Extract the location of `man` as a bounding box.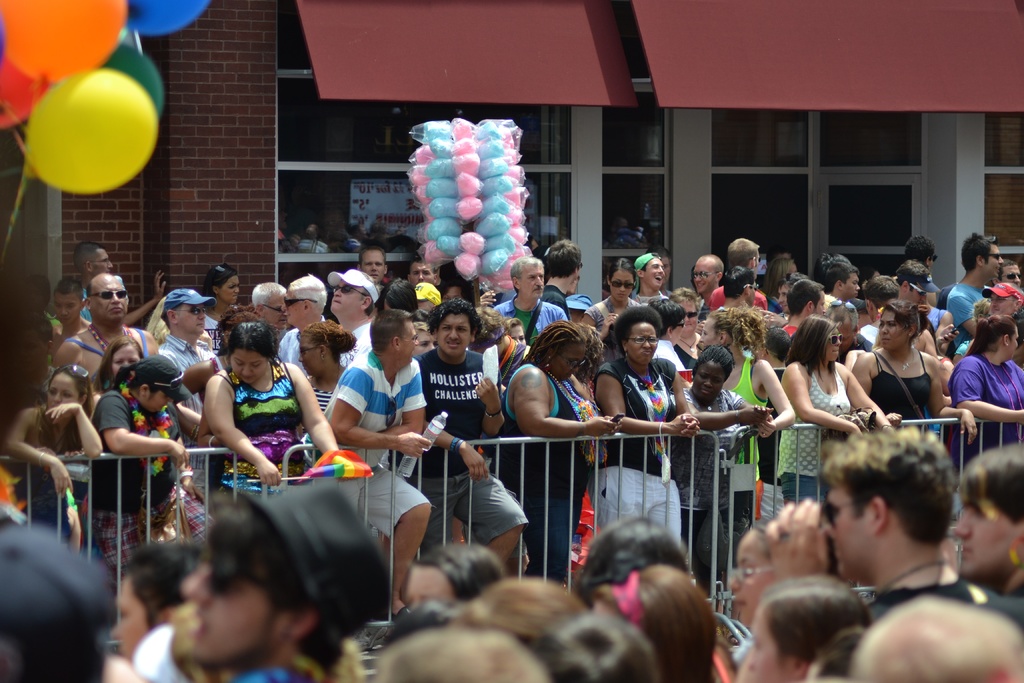
select_region(44, 276, 87, 338).
